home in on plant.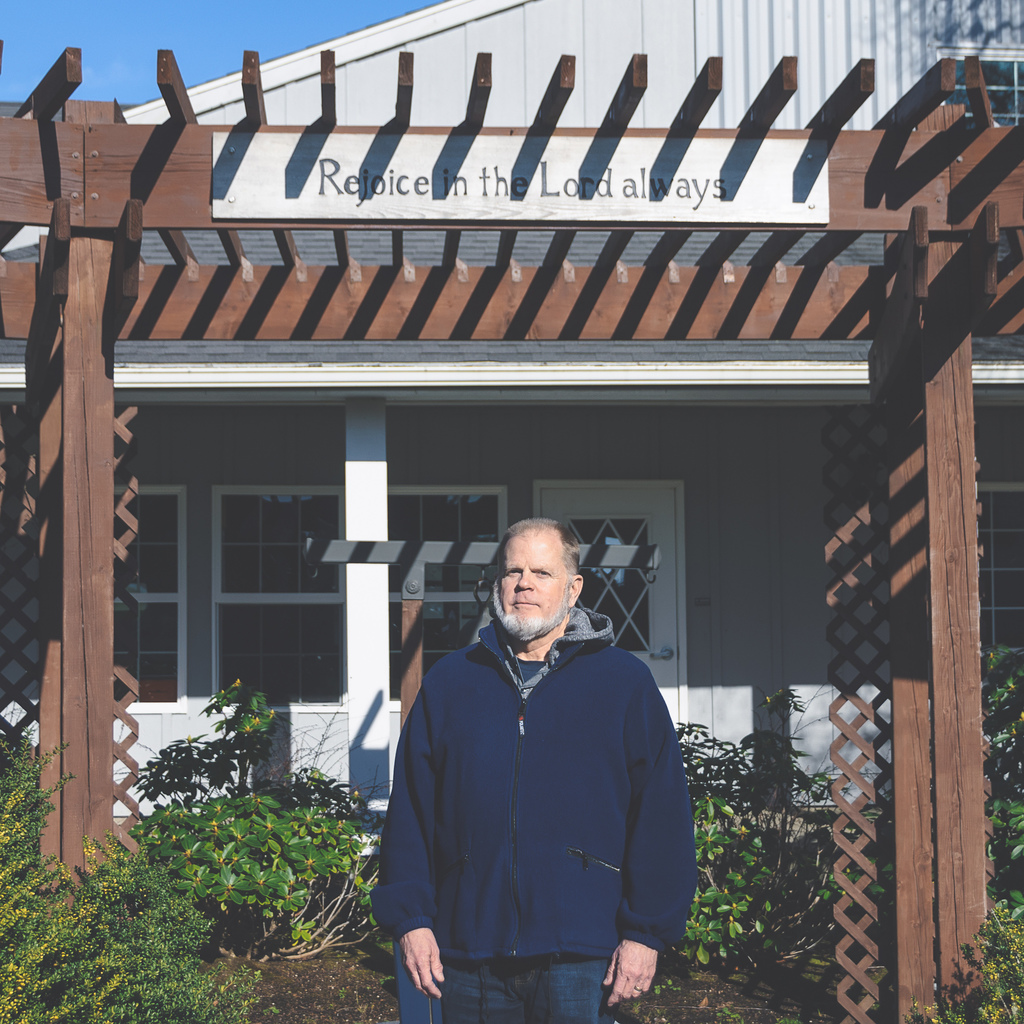
Homed in at [662,698,858,963].
